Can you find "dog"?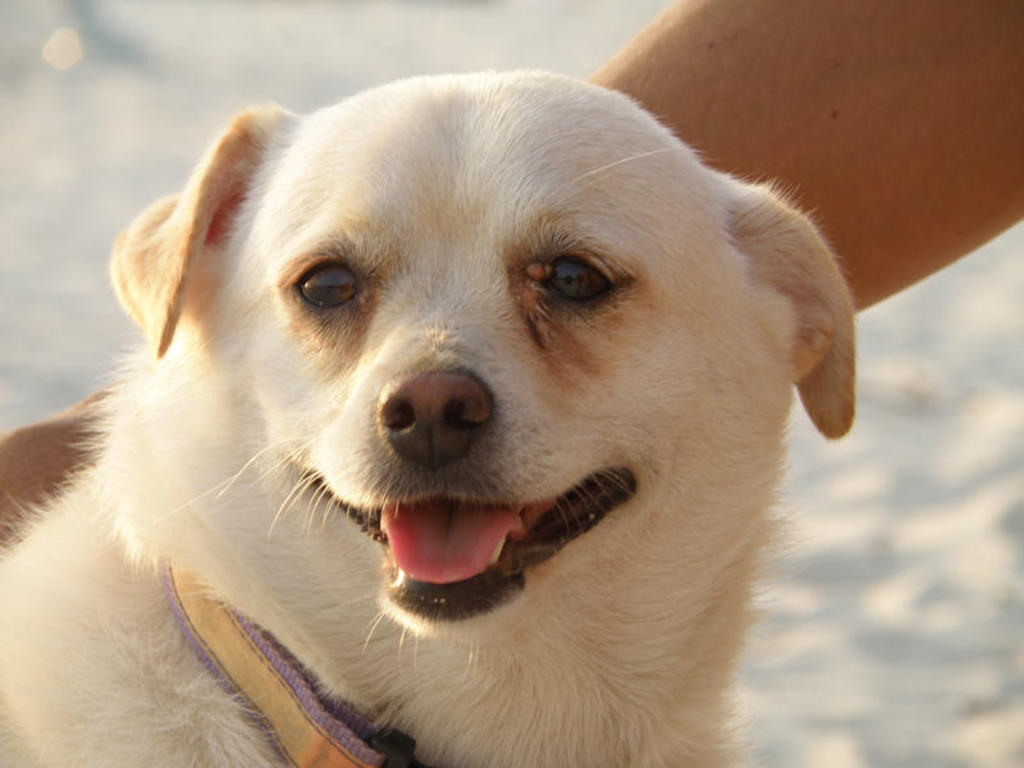
Yes, bounding box: rect(0, 67, 854, 767).
